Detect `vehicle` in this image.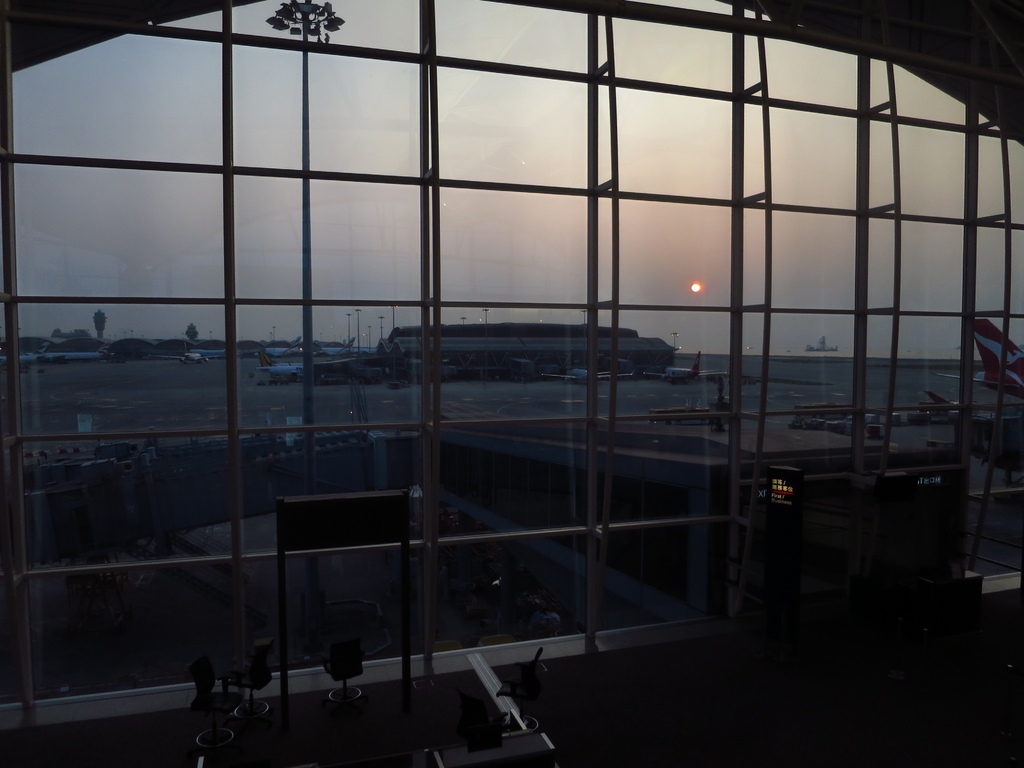
Detection: rect(12, 333, 111, 365).
